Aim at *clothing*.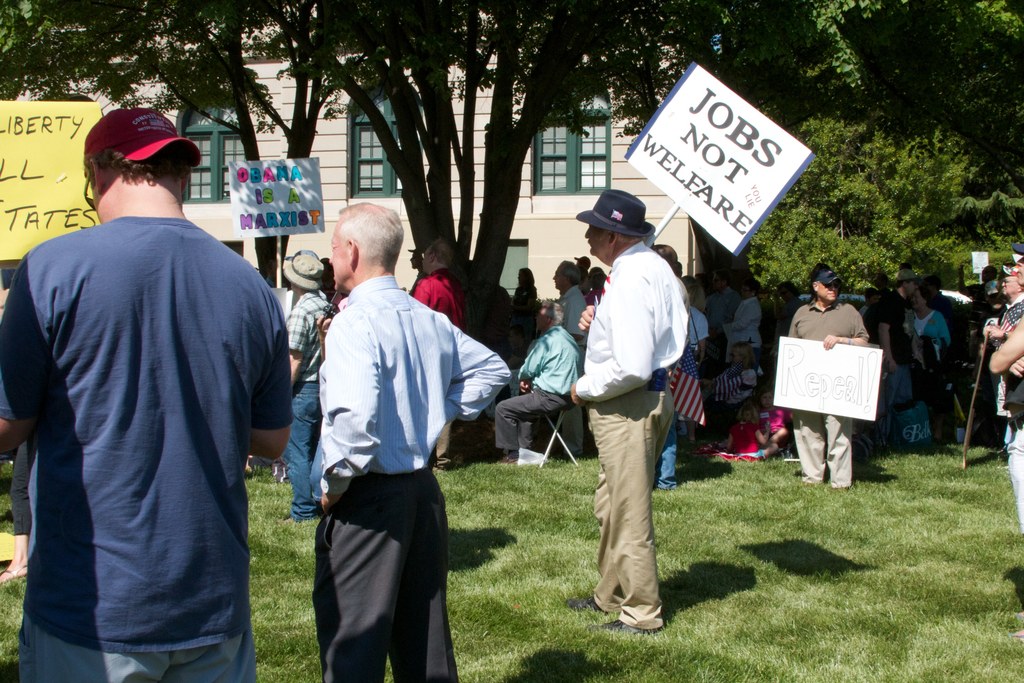
Aimed at 899:306:946:342.
